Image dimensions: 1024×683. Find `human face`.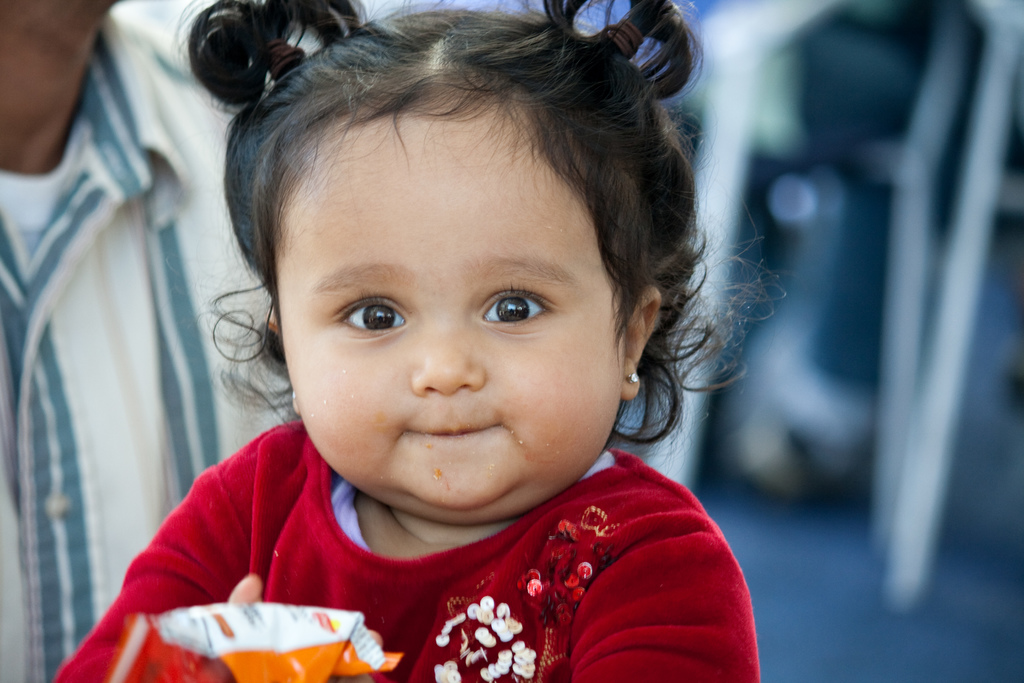
bbox=(274, 124, 630, 527).
